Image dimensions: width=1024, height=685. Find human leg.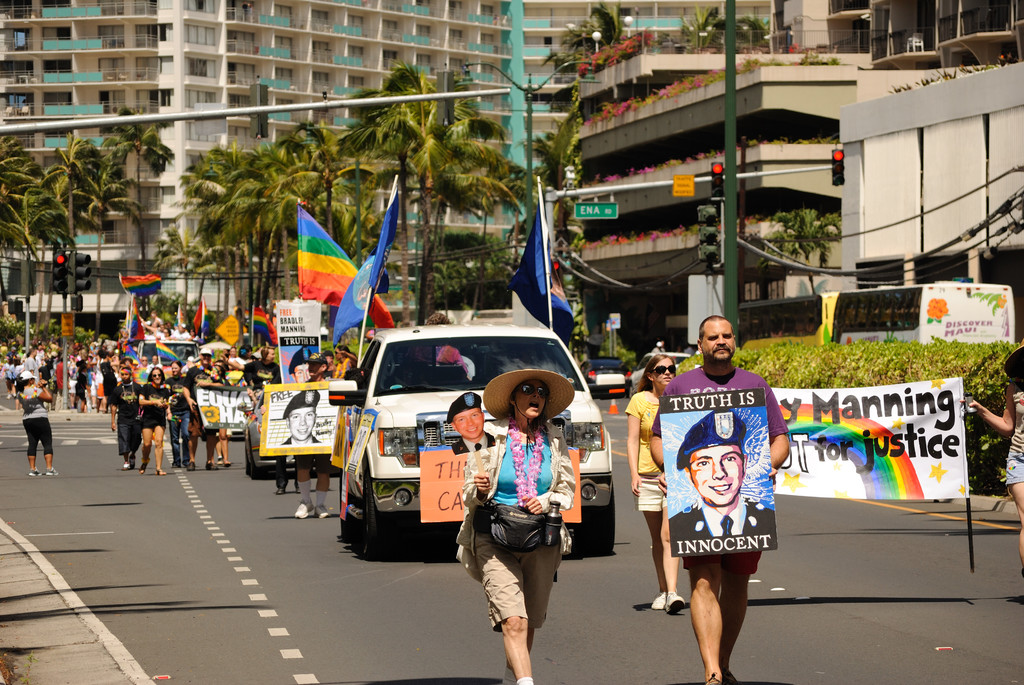
left=471, top=531, right=532, bottom=684.
